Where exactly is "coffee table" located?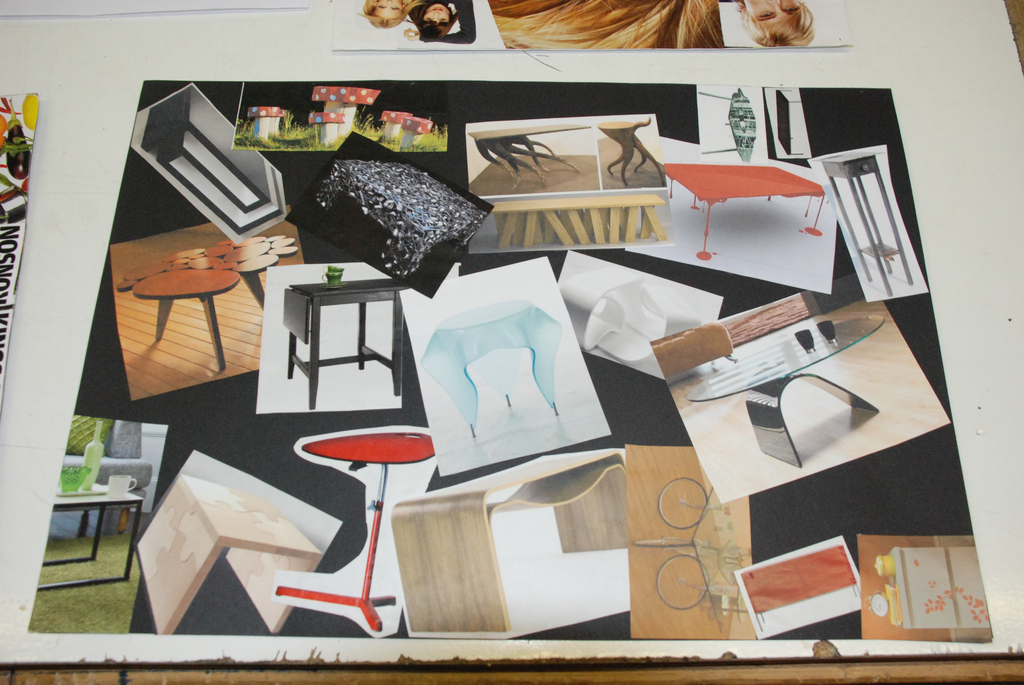
Its bounding box is 259, 256, 409, 418.
